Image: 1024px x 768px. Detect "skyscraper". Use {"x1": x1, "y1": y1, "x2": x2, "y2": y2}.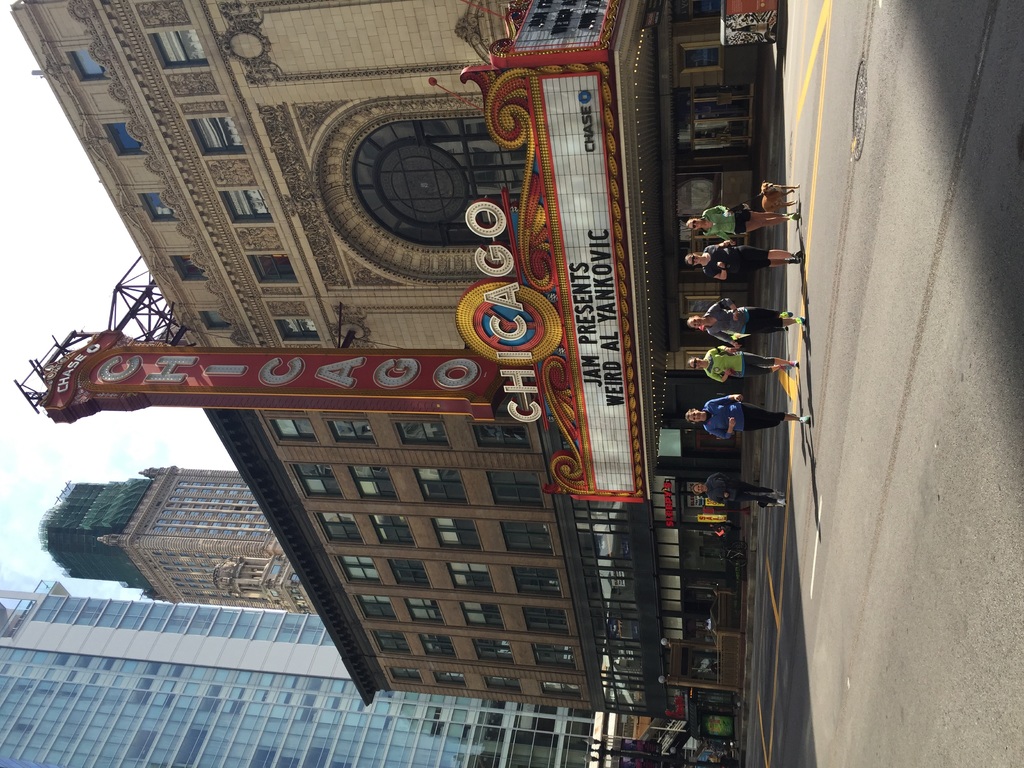
{"x1": 0, "y1": 577, "x2": 622, "y2": 767}.
